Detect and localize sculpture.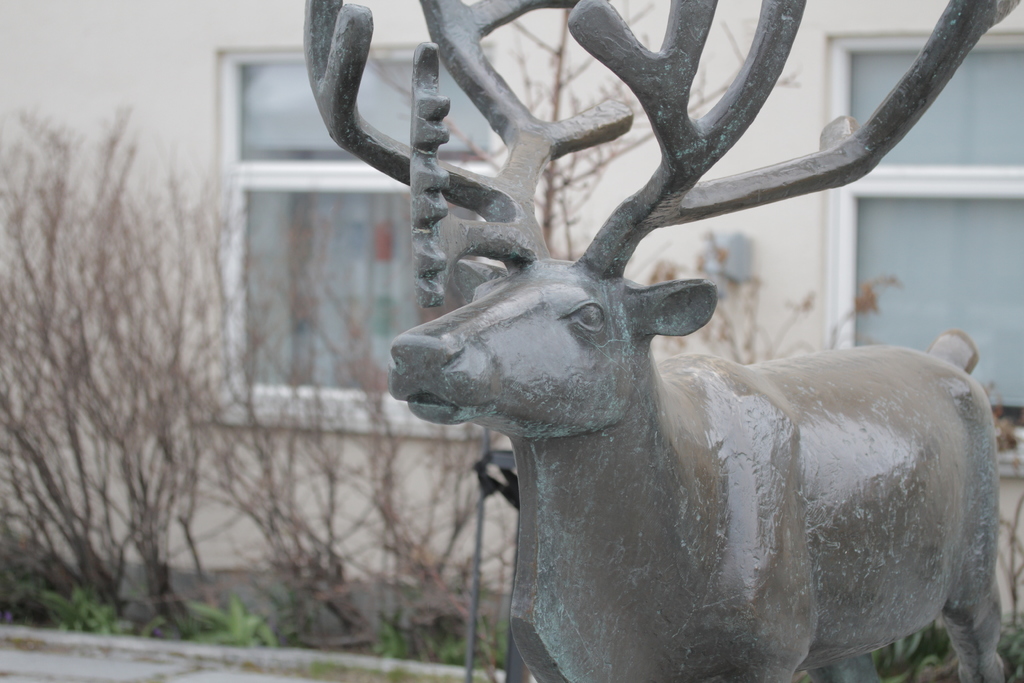
Localized at select_region(337, 90, 1000, 682).
